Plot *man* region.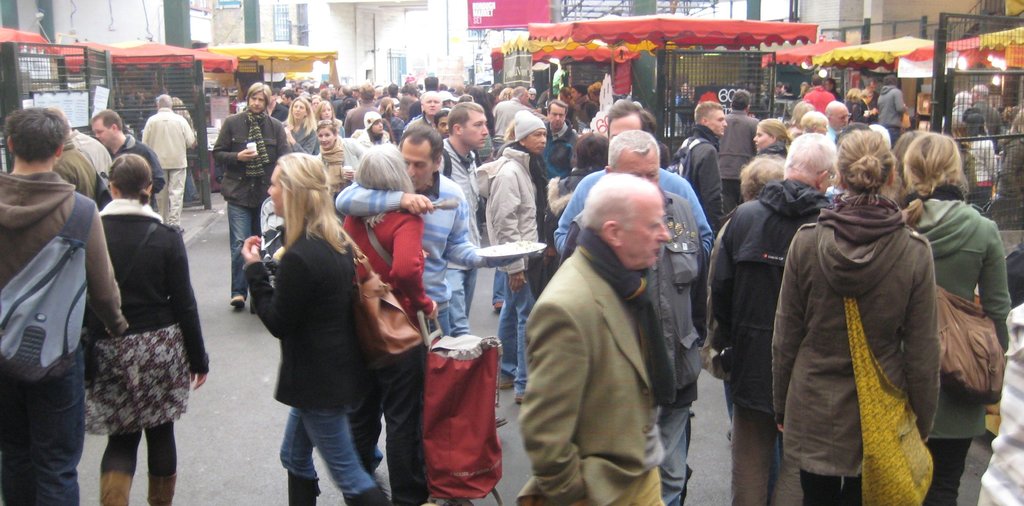
Plotted at (x1=334, y1=83, x2=356, y2=116).
